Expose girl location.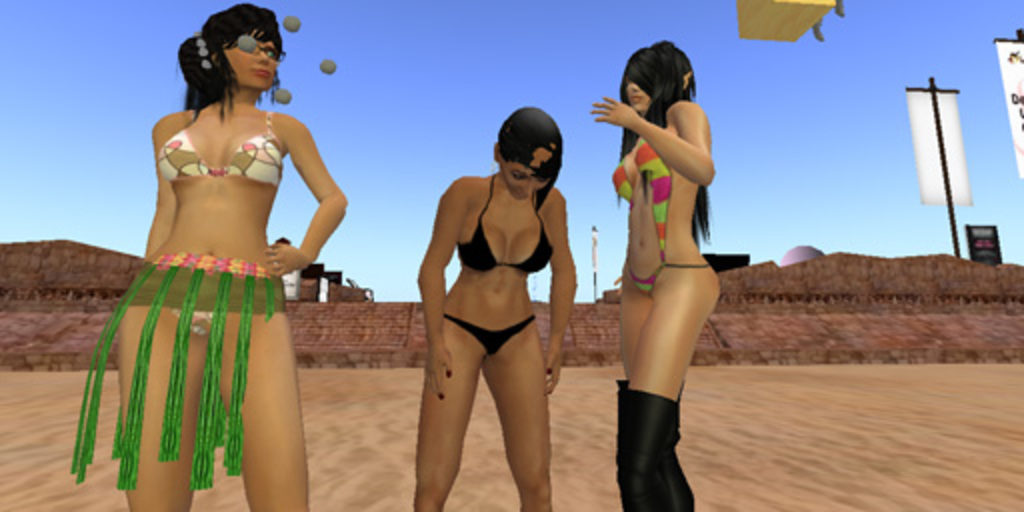
Exposed at box=[590, 36, 722, 510].
